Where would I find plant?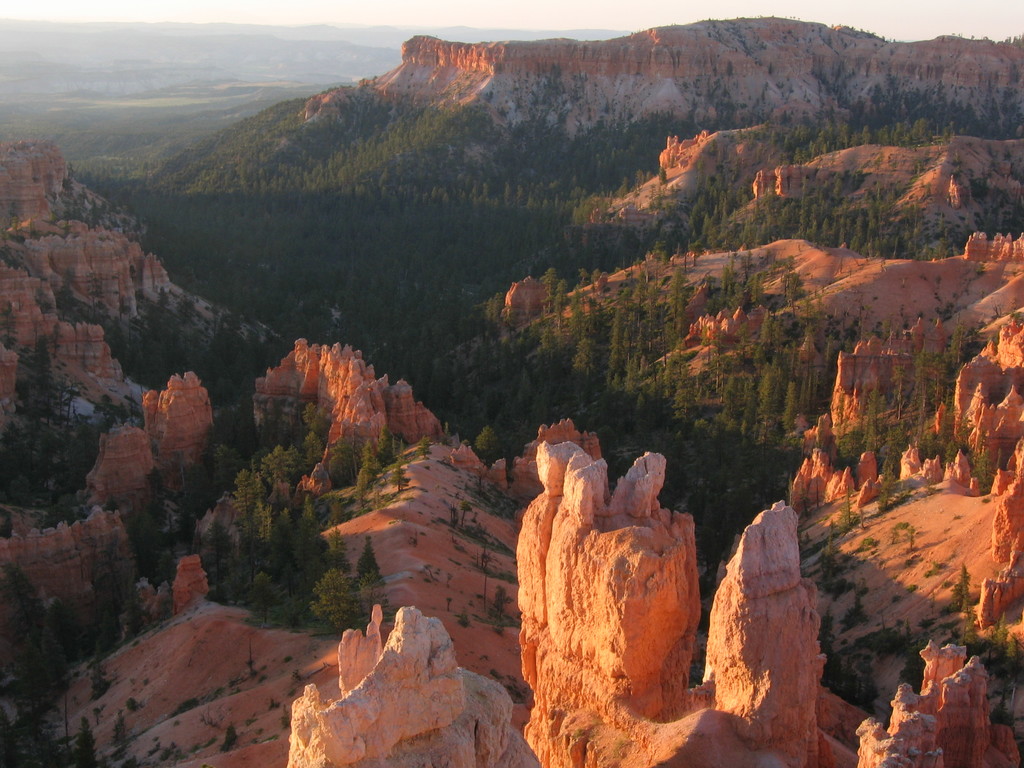
At crop(131, 641, 138, 645).
